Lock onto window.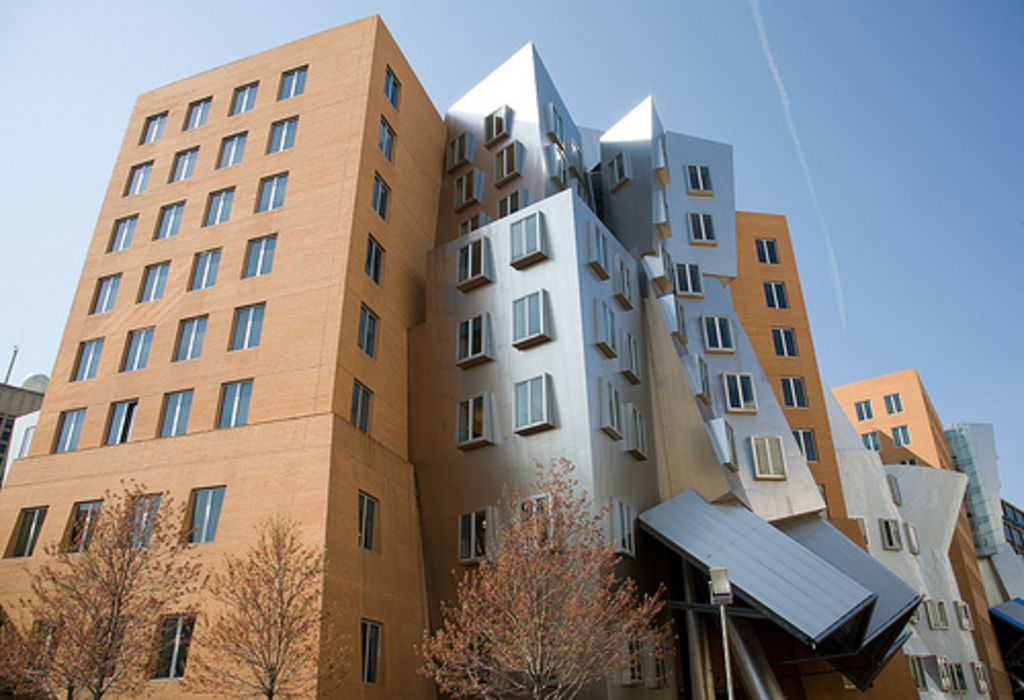
Locked: box=[657, 628, 670, 688].
